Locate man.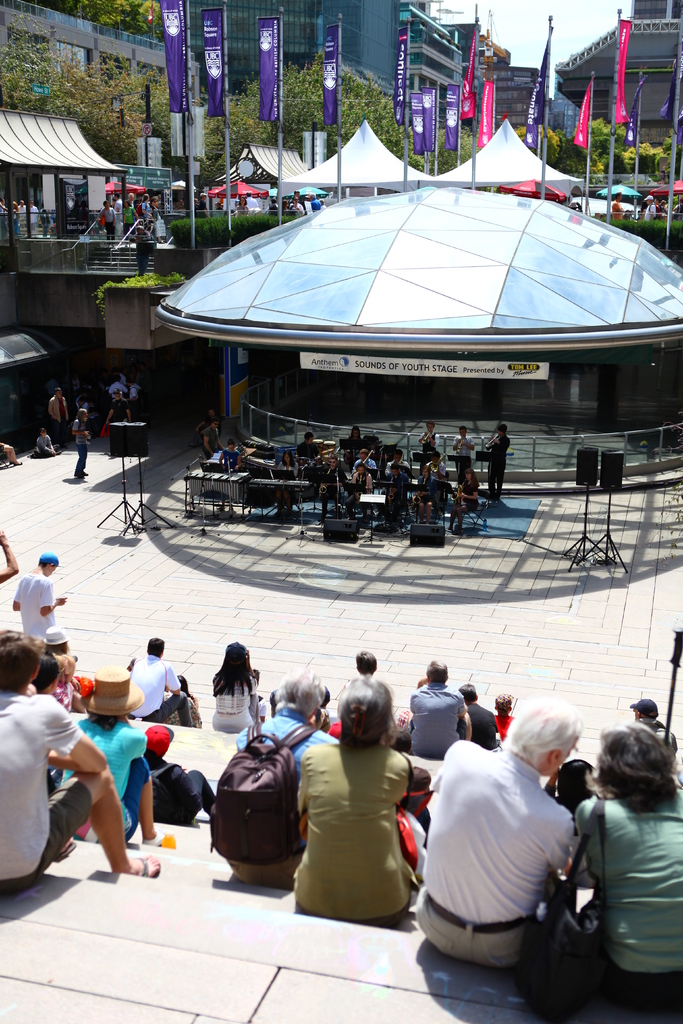
Bounding box: {"left": 233, "top": 669, "right": 340, "bottom": 888}.
